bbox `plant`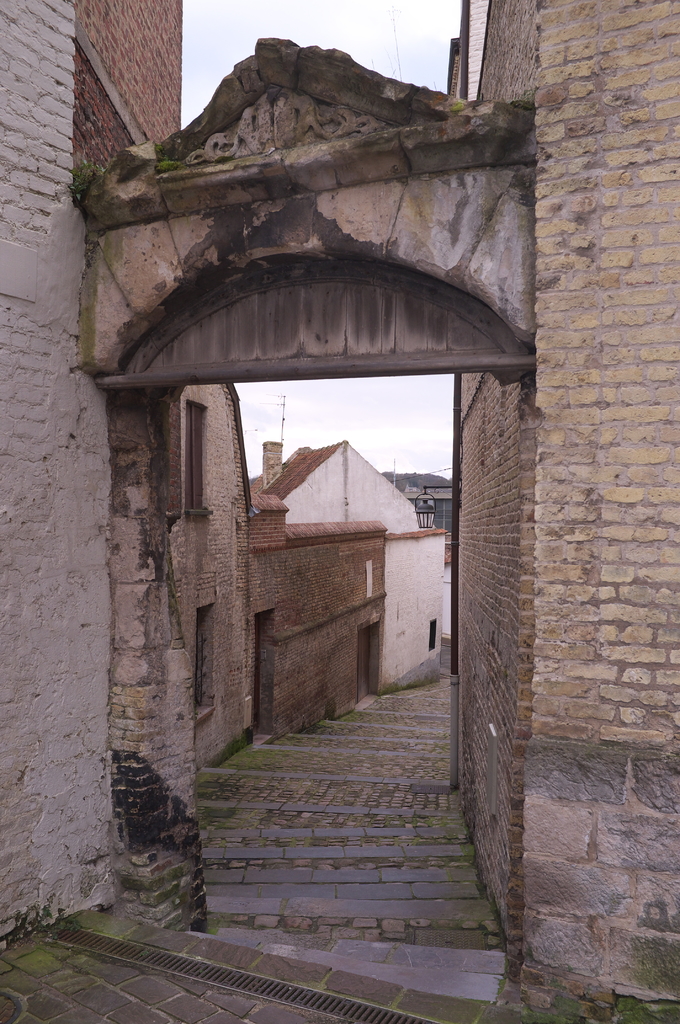
bbox=(42, 898, 75, 931)
